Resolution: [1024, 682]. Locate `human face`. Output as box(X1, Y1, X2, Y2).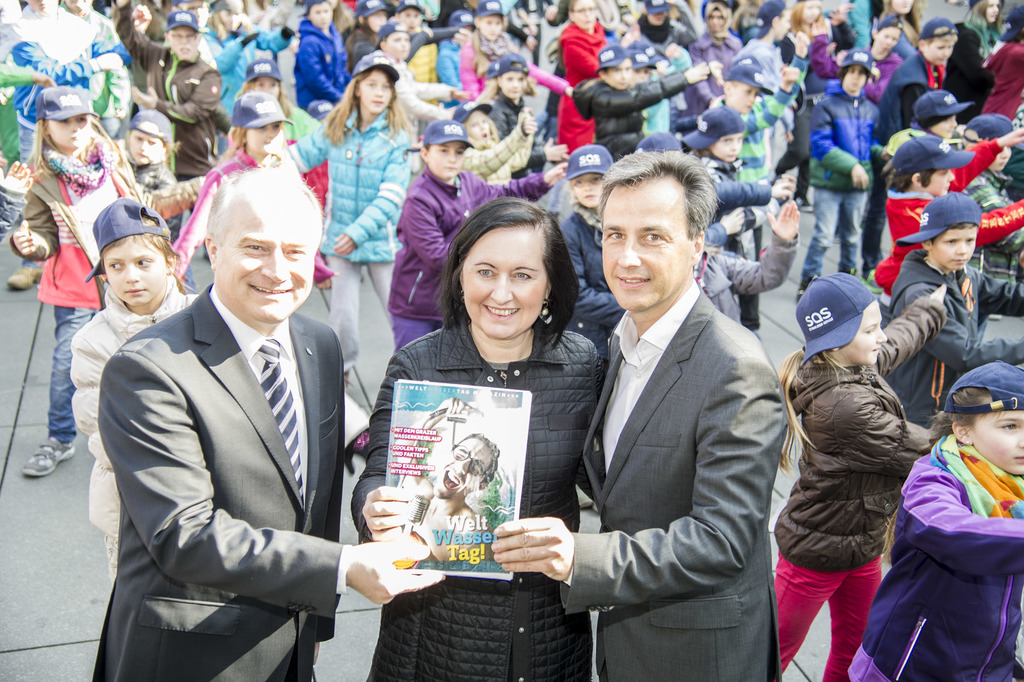
box(983, 0, 1005, 25).
